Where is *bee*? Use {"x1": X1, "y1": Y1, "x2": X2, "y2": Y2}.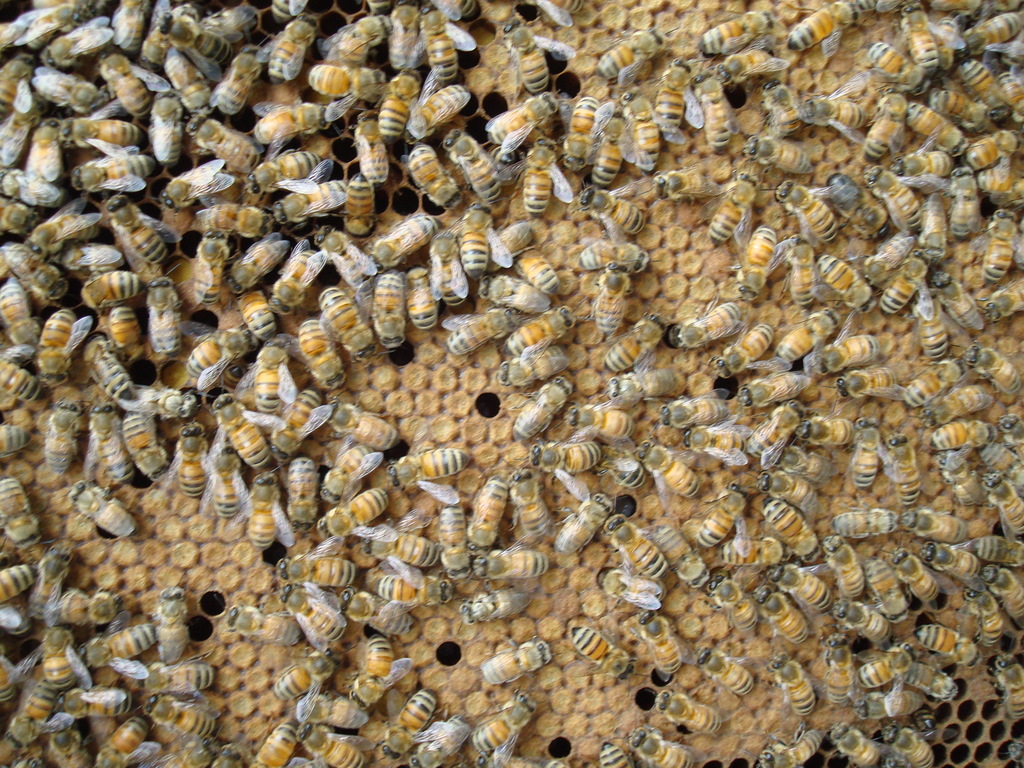
{"x1": 664, "y1": 298, "x2": 737, "y2": 348}.
